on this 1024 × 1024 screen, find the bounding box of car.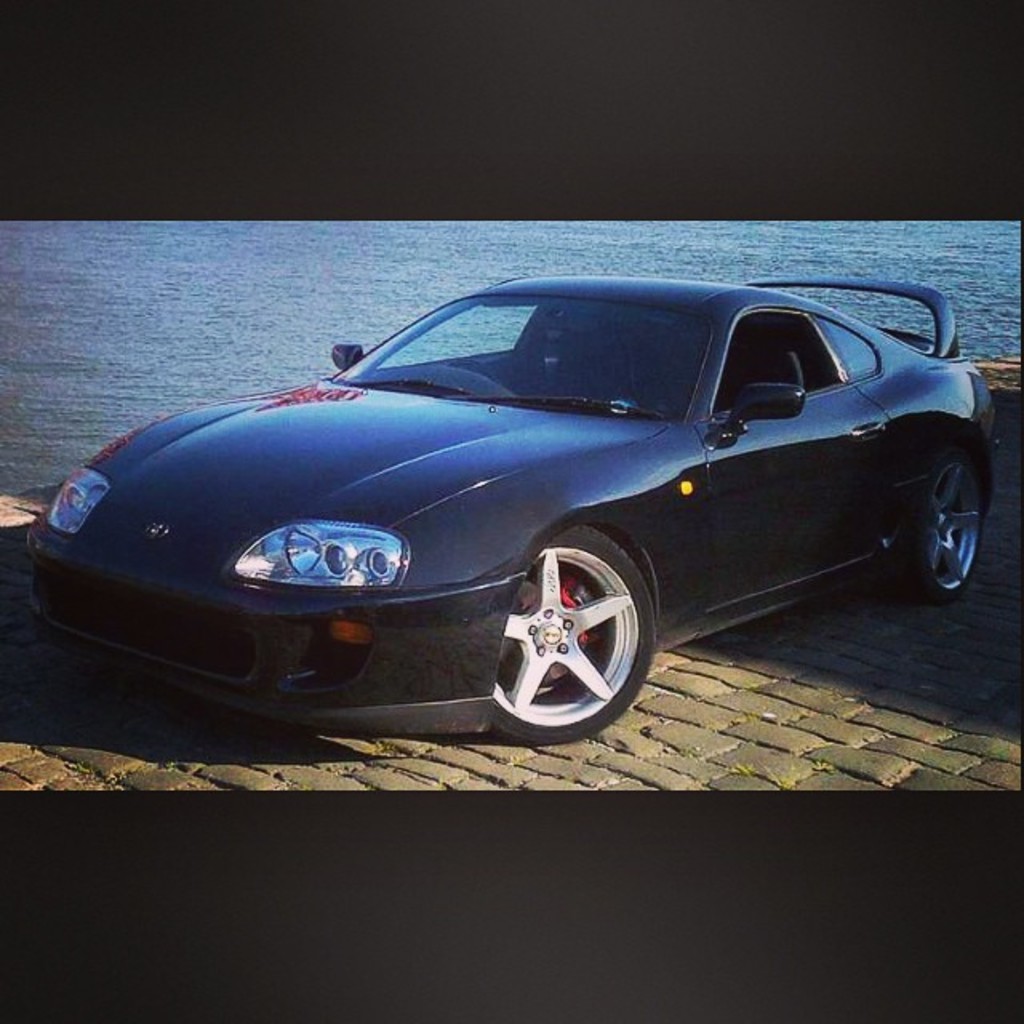
Bounding box: {"x1": 26, "y1": 274, "x2": 998, "y2": 749}.
